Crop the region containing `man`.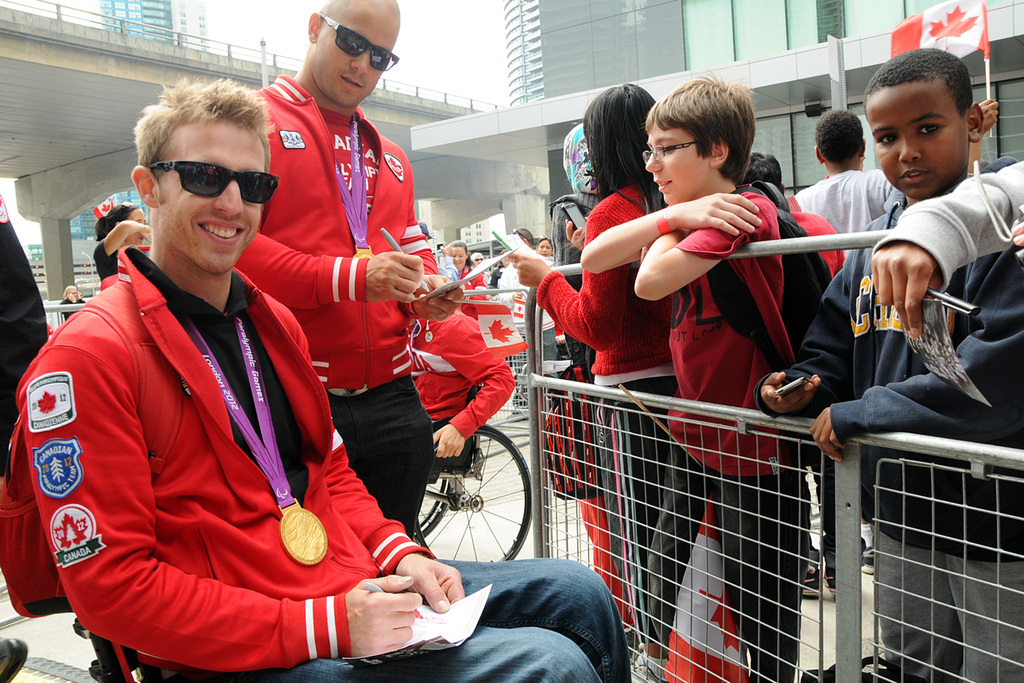
Crop region: <bbox>9, 77, 627, 682</bbox>.
